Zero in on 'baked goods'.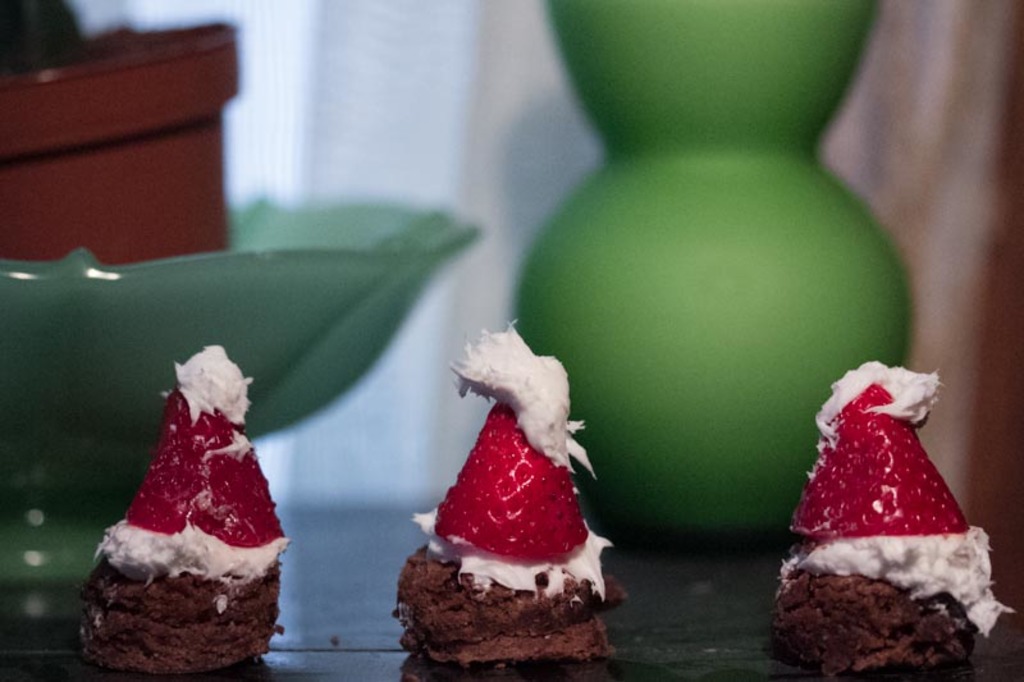
Zeroed in: x1=398 y1=403 x2=620 y2=665.
